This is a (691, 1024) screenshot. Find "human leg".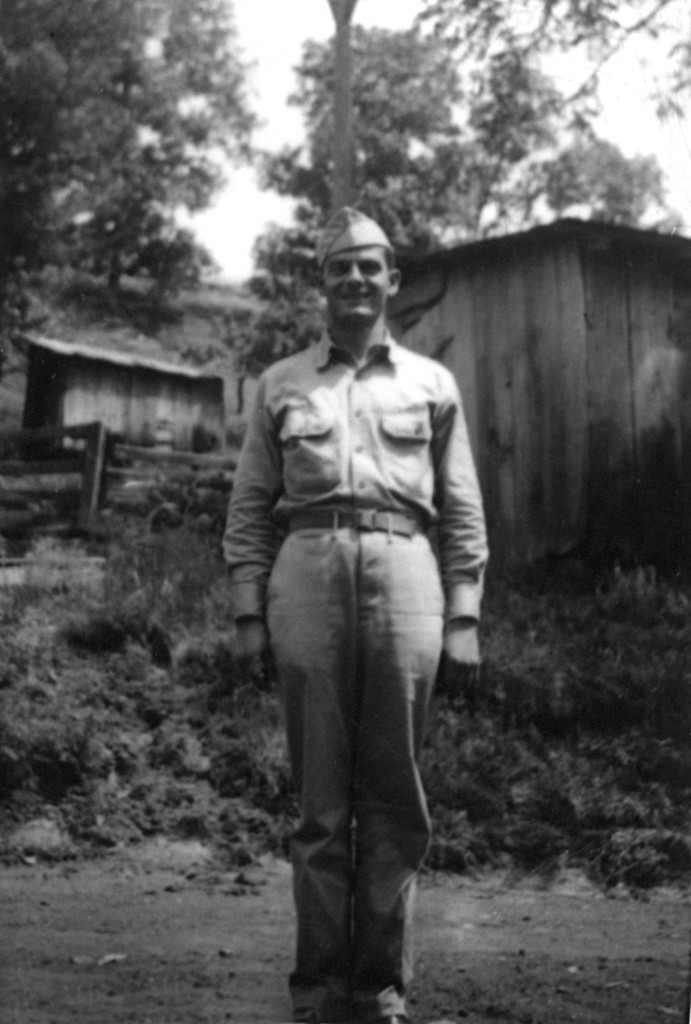
Bounding box: box=[368, 529, 444, 1021].
